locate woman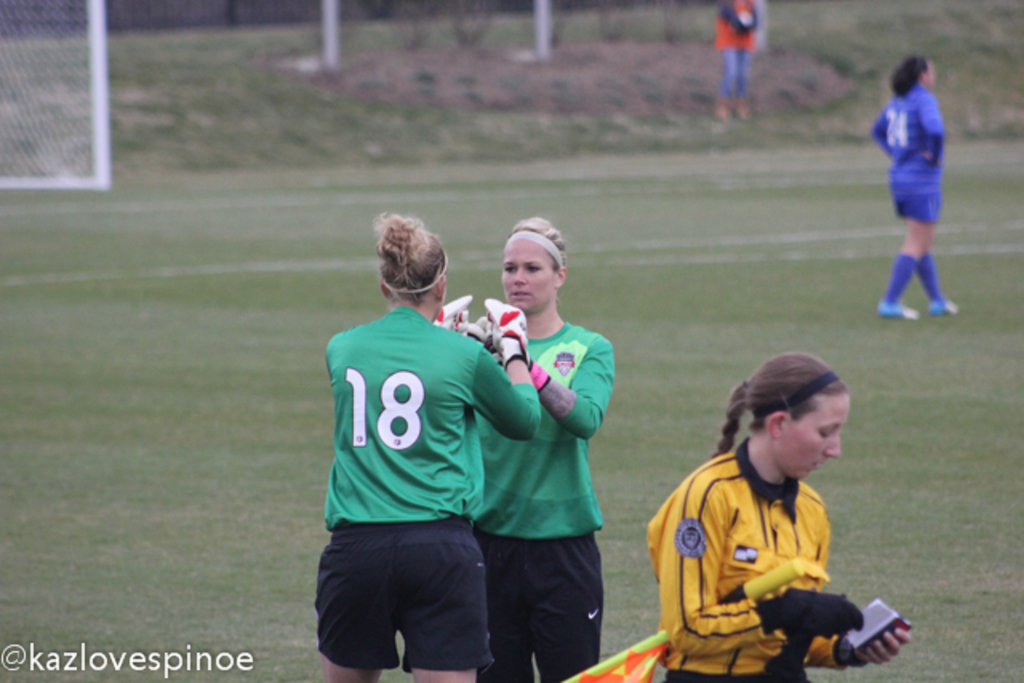
bbox=(867, 53, 960, 323)
